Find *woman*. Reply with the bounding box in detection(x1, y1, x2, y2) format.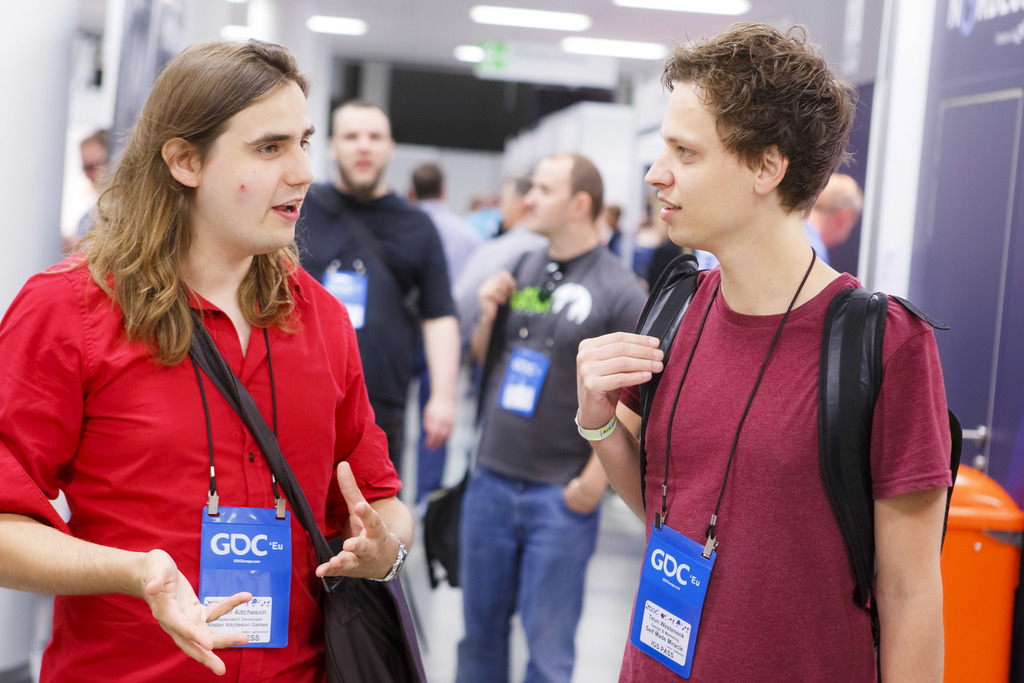
detection(22, 51, 424, 673).
